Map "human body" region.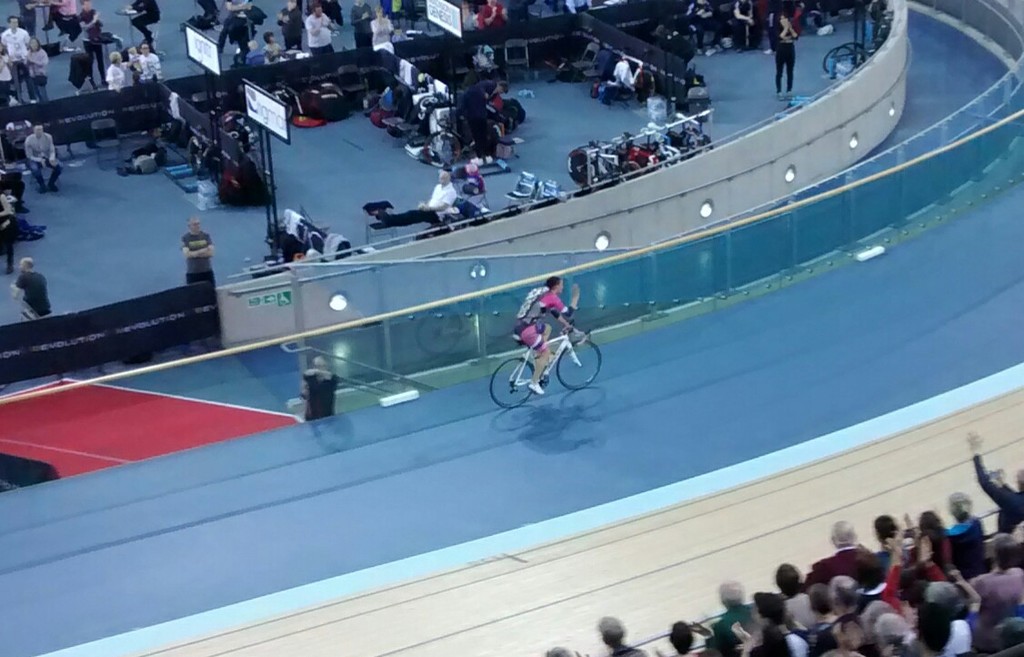
Mapped to [left=769, top=18, right=798, bottom=102].
